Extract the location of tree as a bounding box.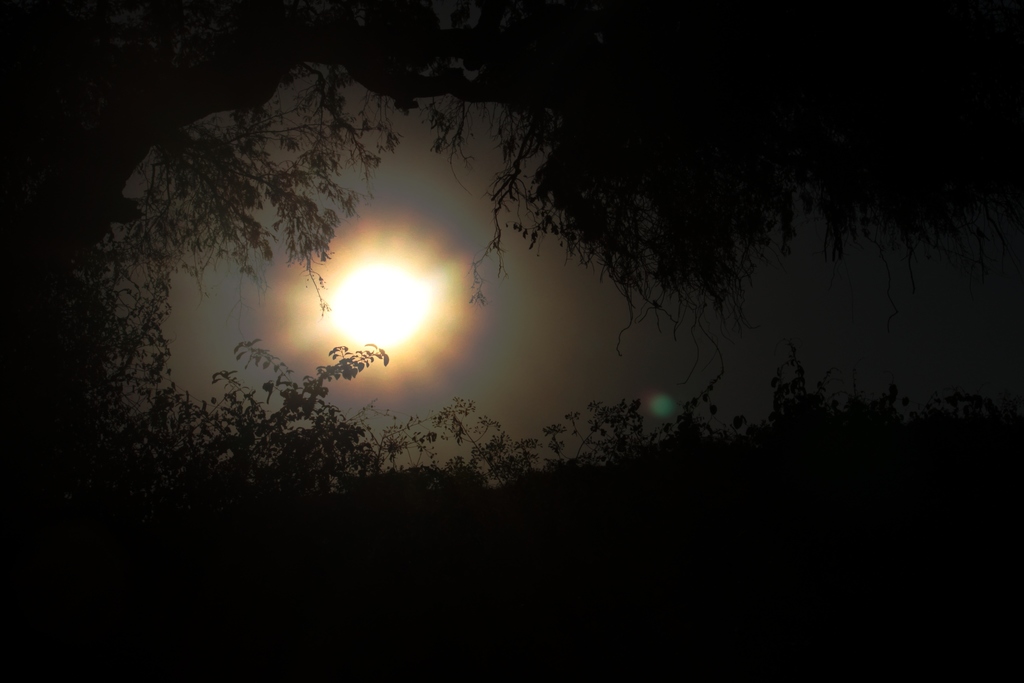
locate(40, 0, 849, 572).
